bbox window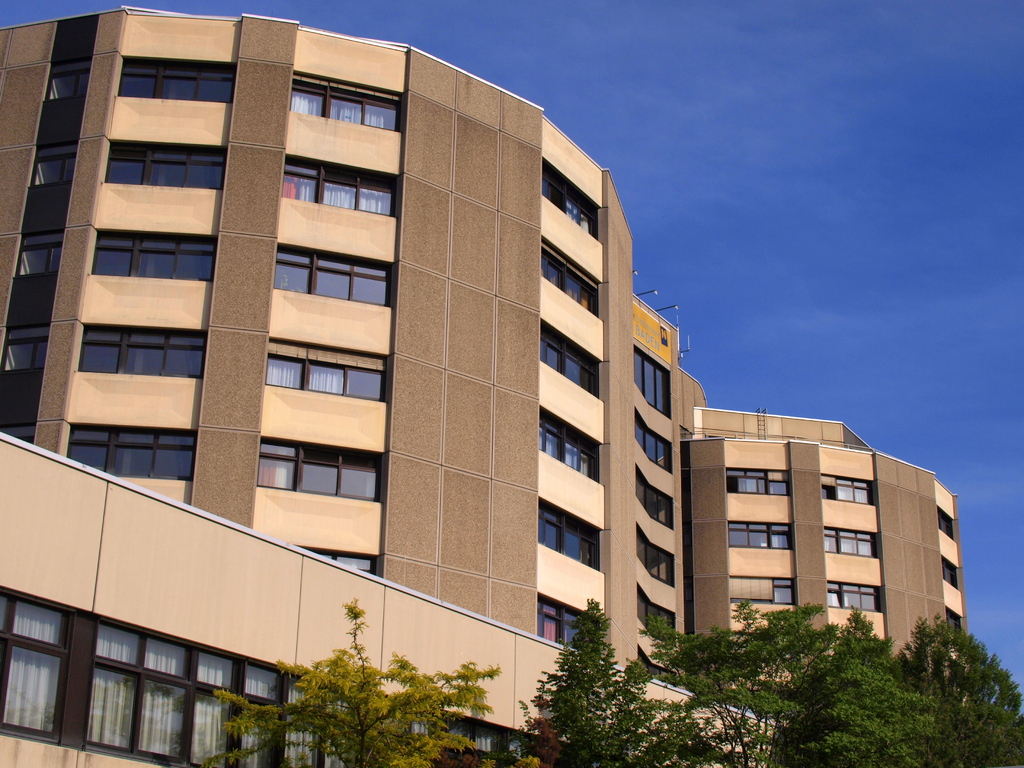
537/597/584/652
